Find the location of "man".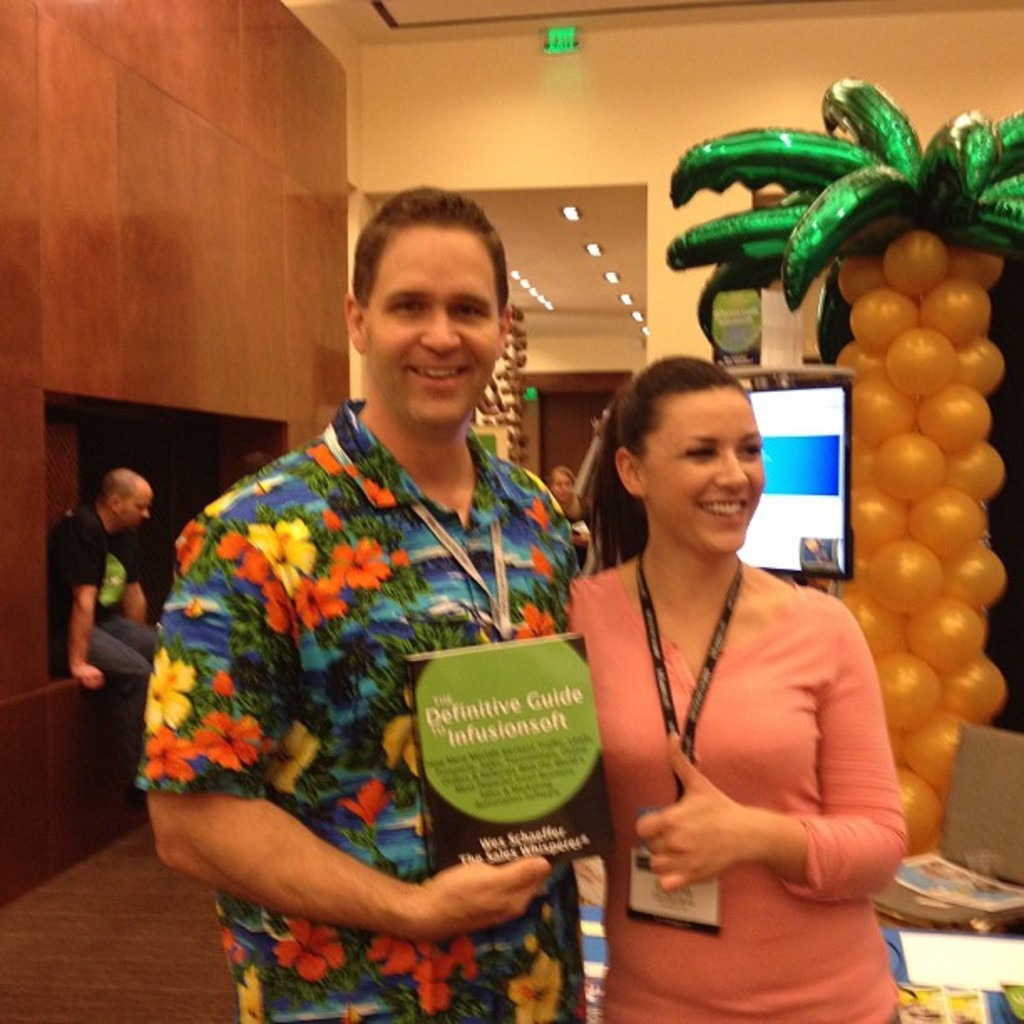
Location: 141,206,653,1023.
